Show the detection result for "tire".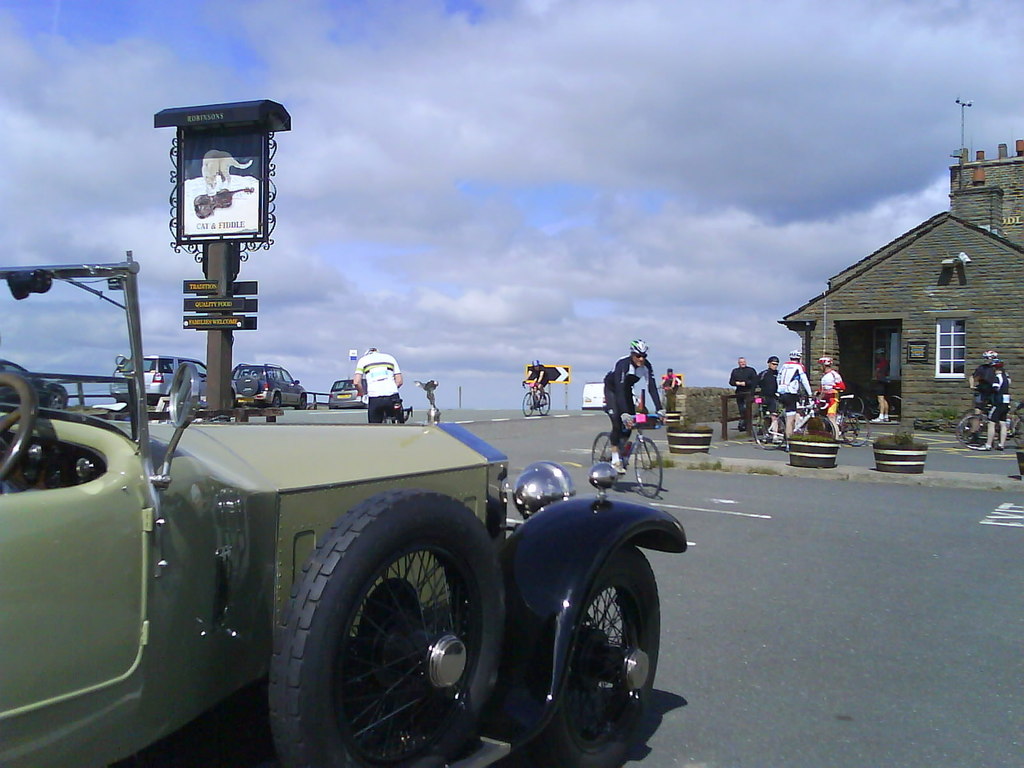
300/394/308/410.
